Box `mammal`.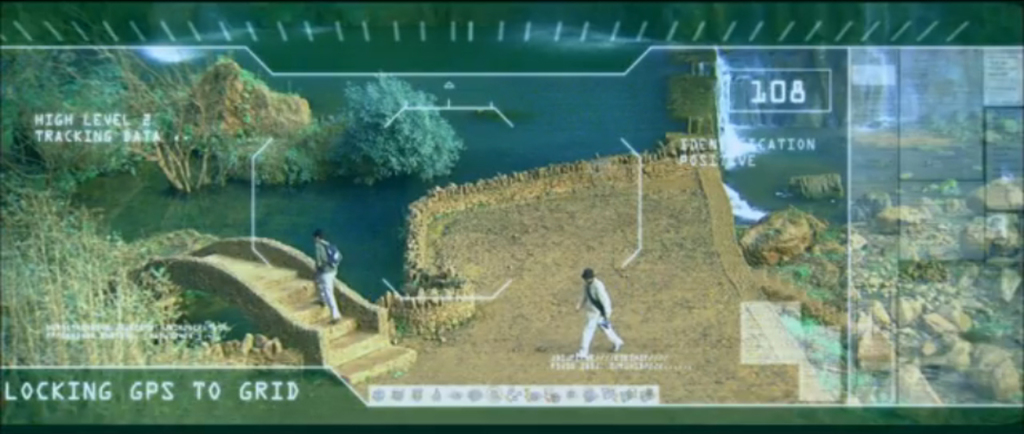
(572, 249, 620, 342).
